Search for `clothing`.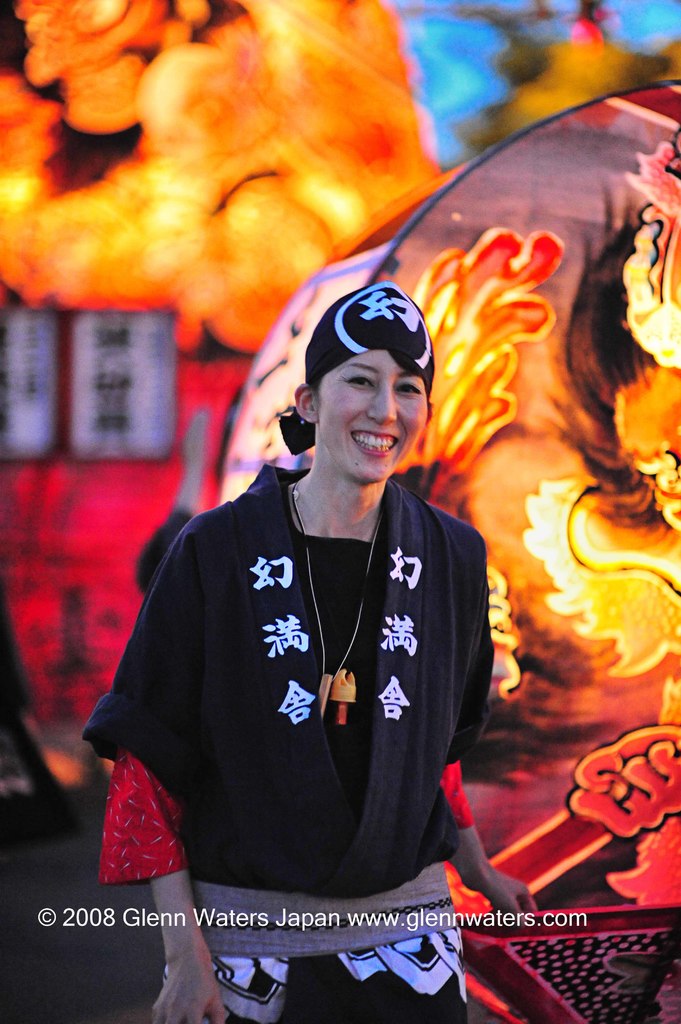
Found at (x1=92, y1=455, x2=490, y2=892).
